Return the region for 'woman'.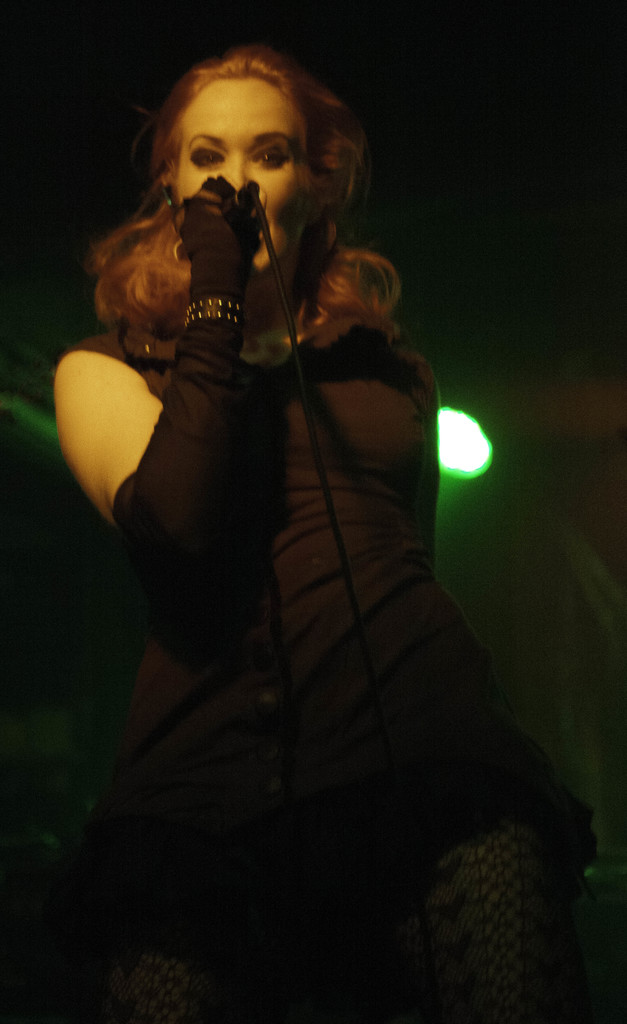
x1=59 y1=98 x2=579 y2=1023.
